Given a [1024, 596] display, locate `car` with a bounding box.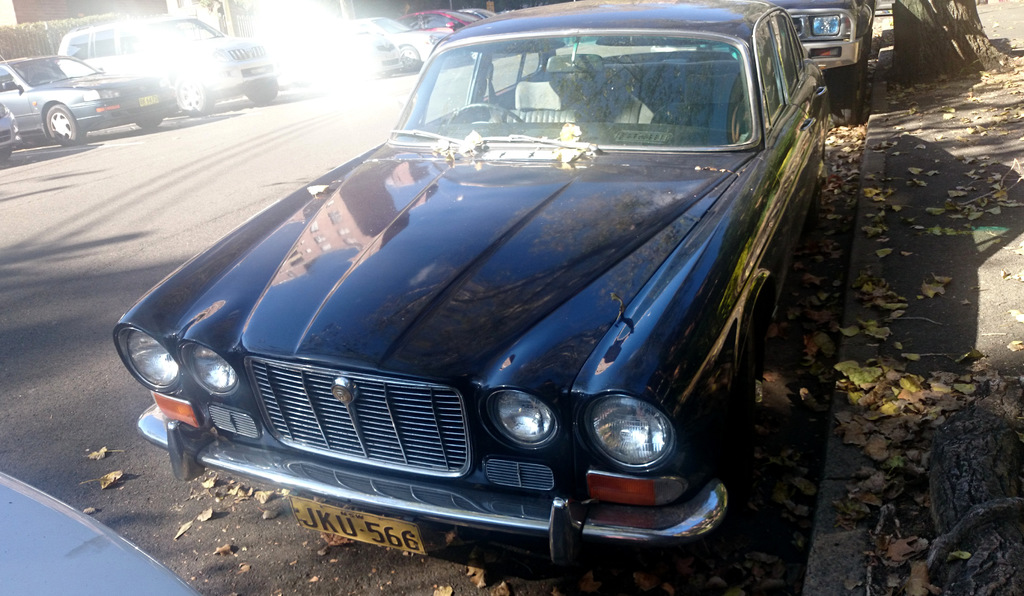
Located: crop(774, 0, 871, 128).
